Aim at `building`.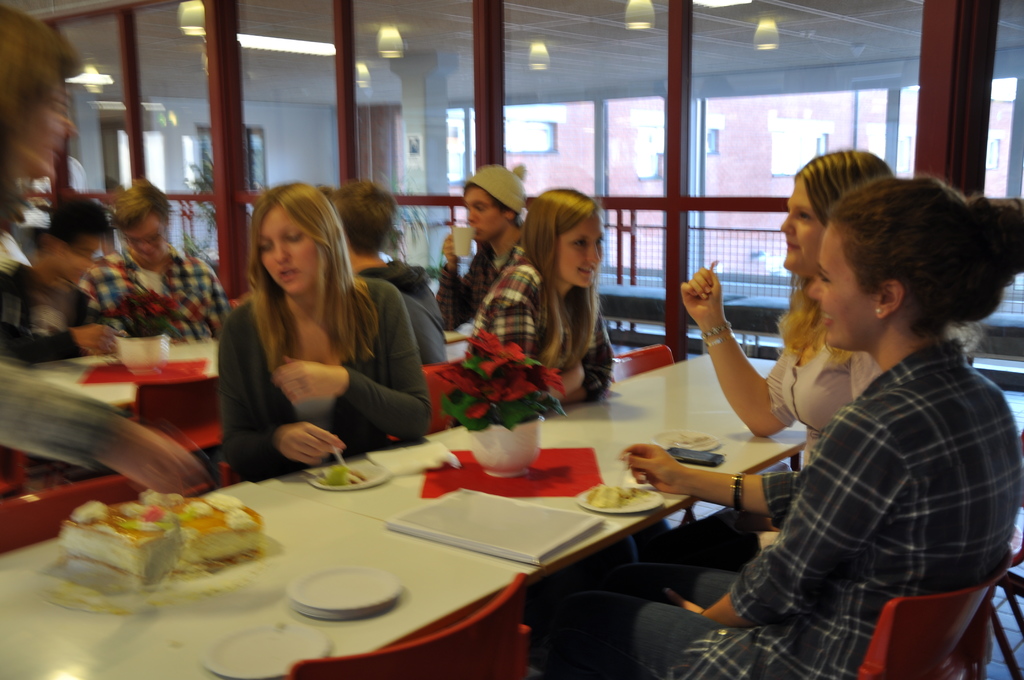
Aimed at Rect(0, 0, 1023, 679).
